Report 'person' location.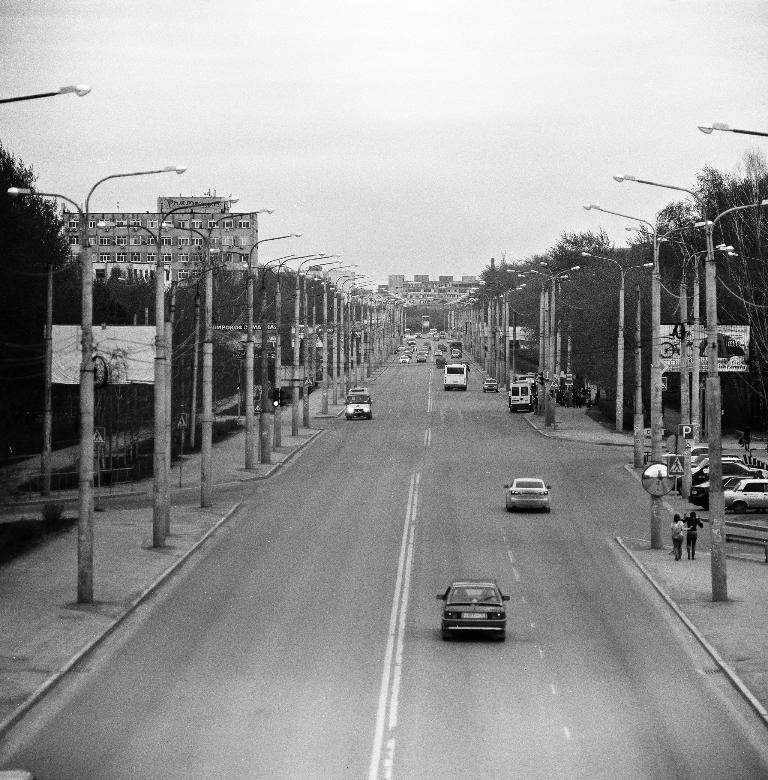
Report: <box>681,512,701,559</box>.
